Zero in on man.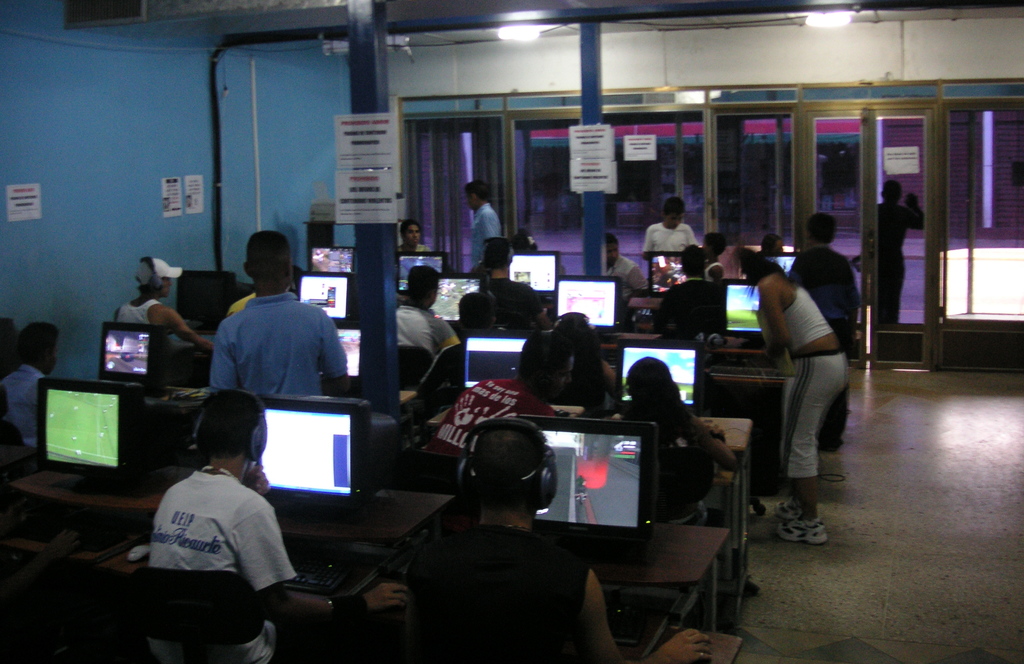
Zeroed in: <box>462,177,500,276</box>.
